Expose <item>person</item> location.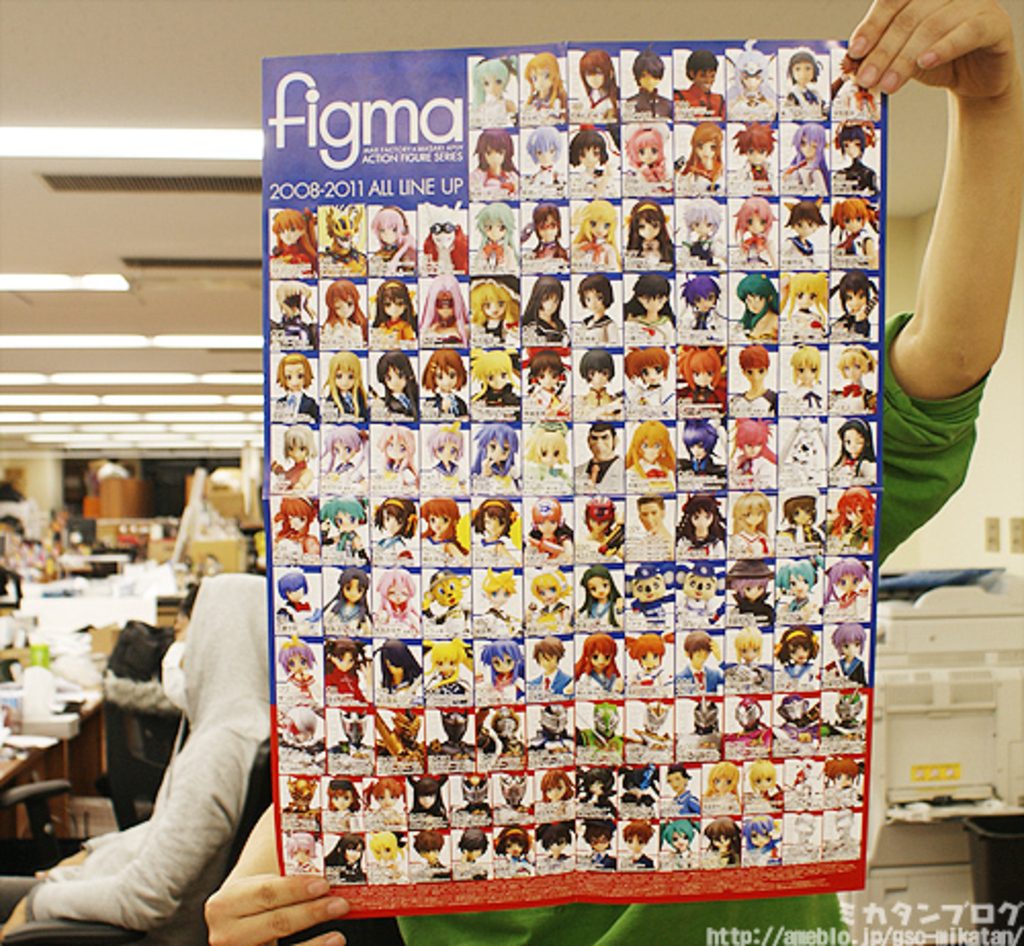
Exposed at 381 285 412 336.
